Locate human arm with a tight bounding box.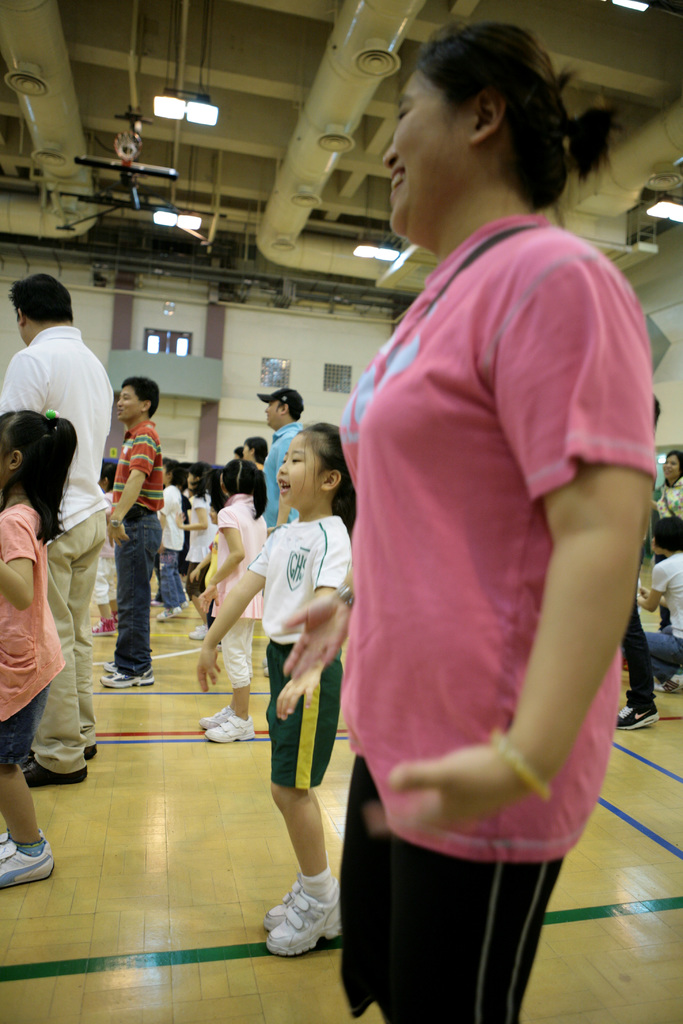
locate(197, 505, 247, 614).
